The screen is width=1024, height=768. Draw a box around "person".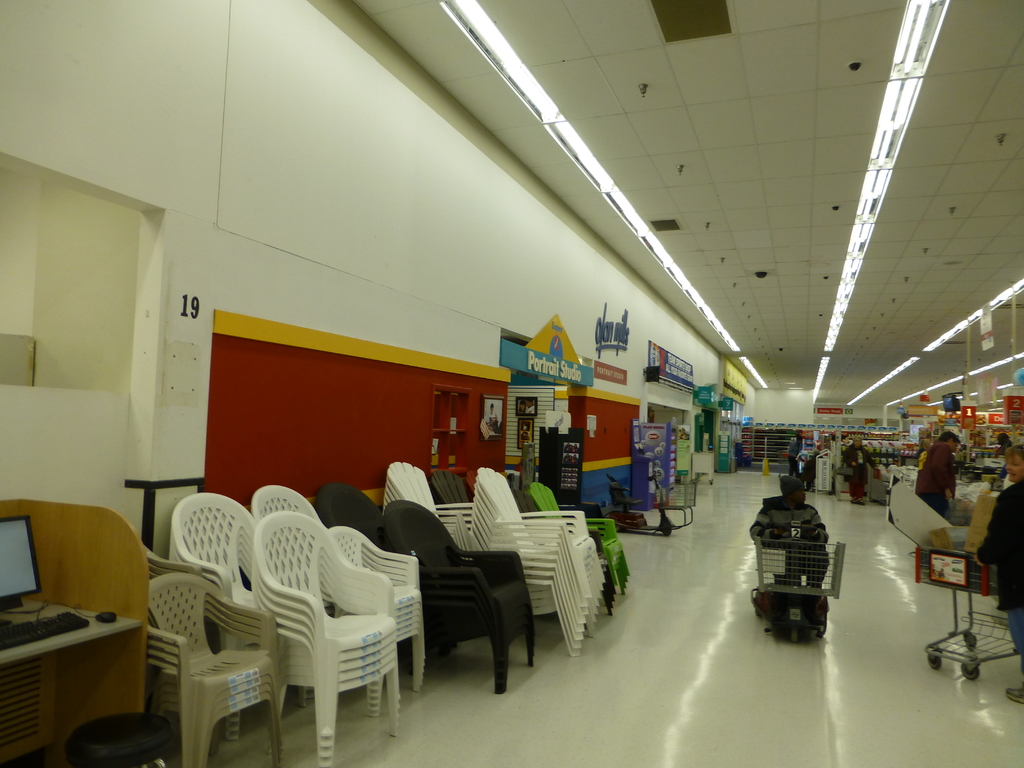
box(793, 433, 804, 477).
